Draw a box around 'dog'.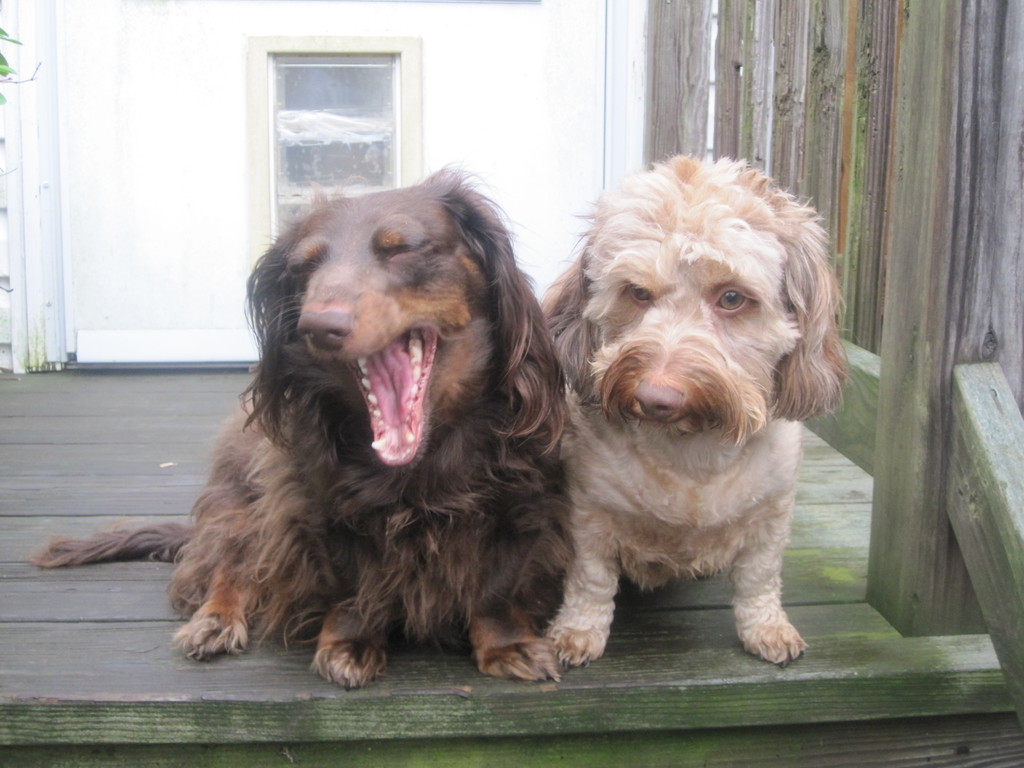
bbox=[543, 152, 851, 671].
